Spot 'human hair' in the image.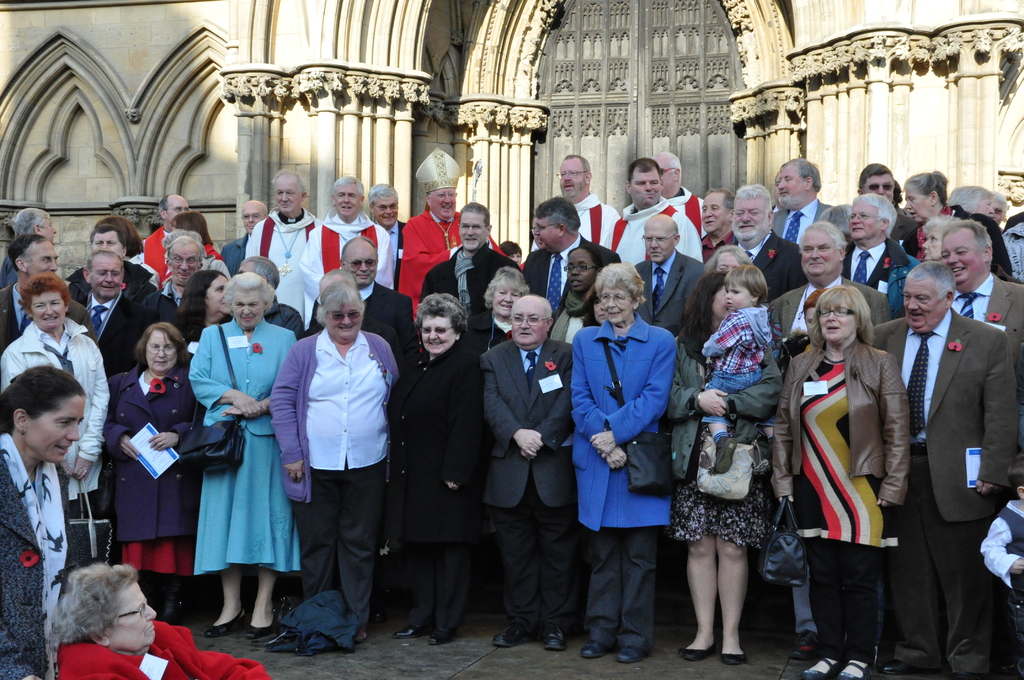
'human hair' found at (left=568, top=247, right=602, bottom=273).
